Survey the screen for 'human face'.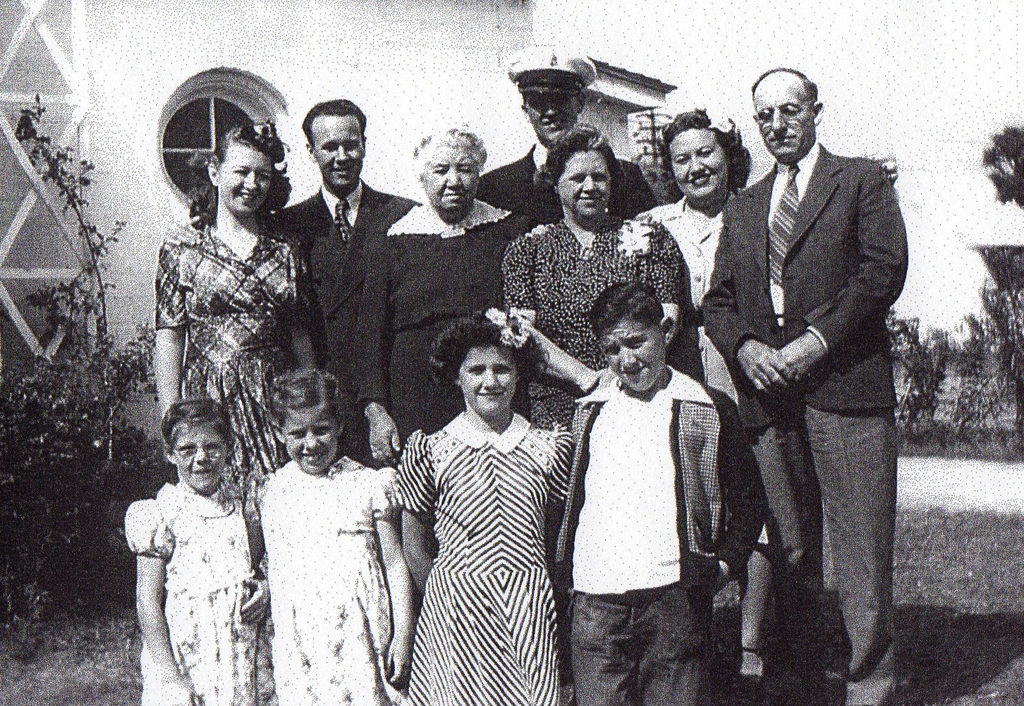
Survey found: l=313, t=118, r=365, b=193.
